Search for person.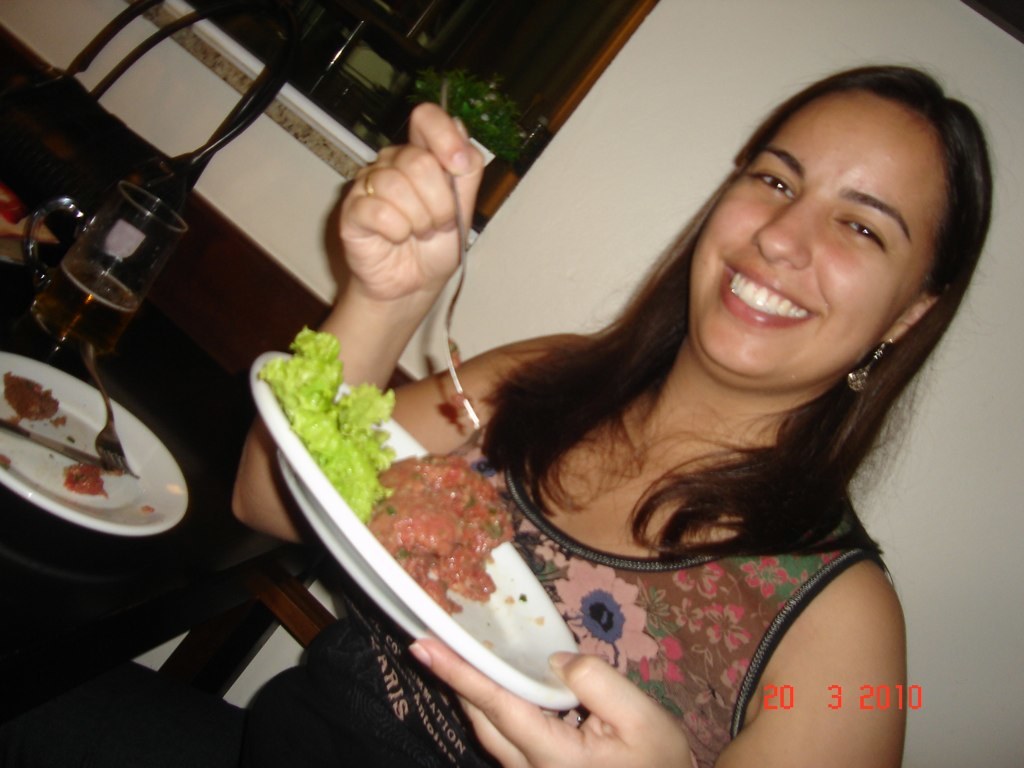
Found at <bbox>333, 37, 995, 755</bbox>.
